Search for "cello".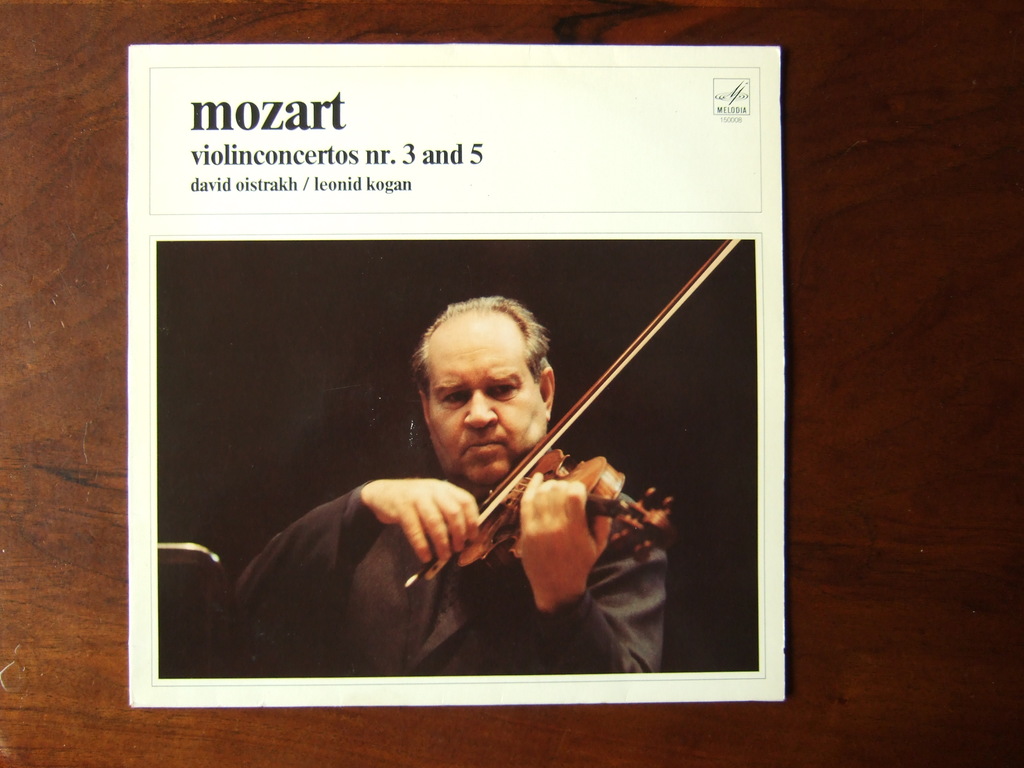
Found at box=[399, 236, 746, 593].
